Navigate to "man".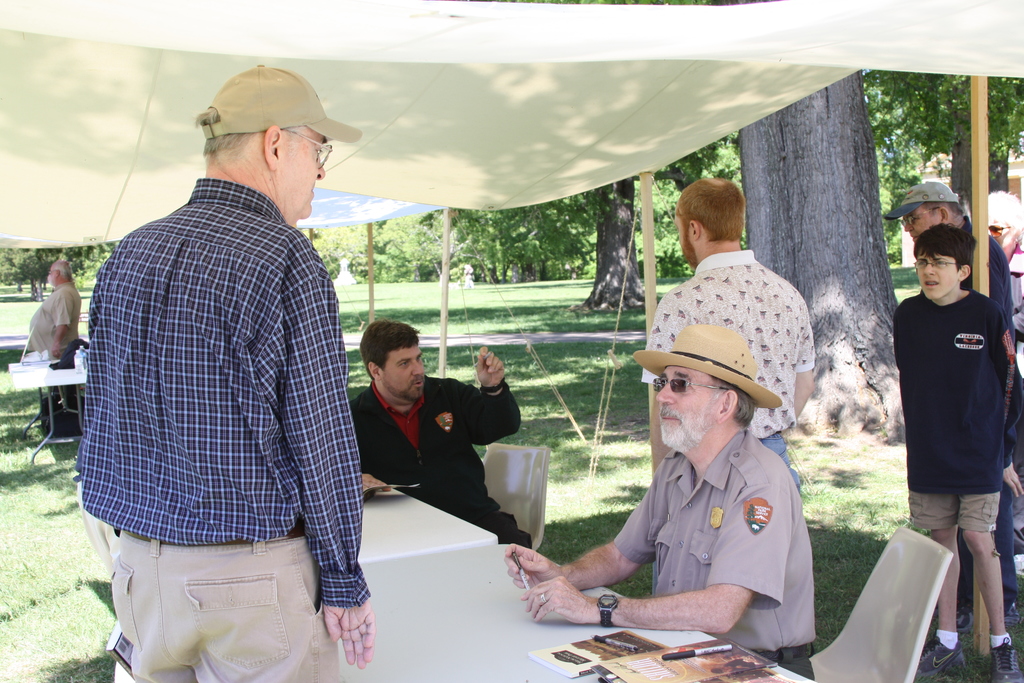
Navigation target: region(640, 178, 815, 492).
